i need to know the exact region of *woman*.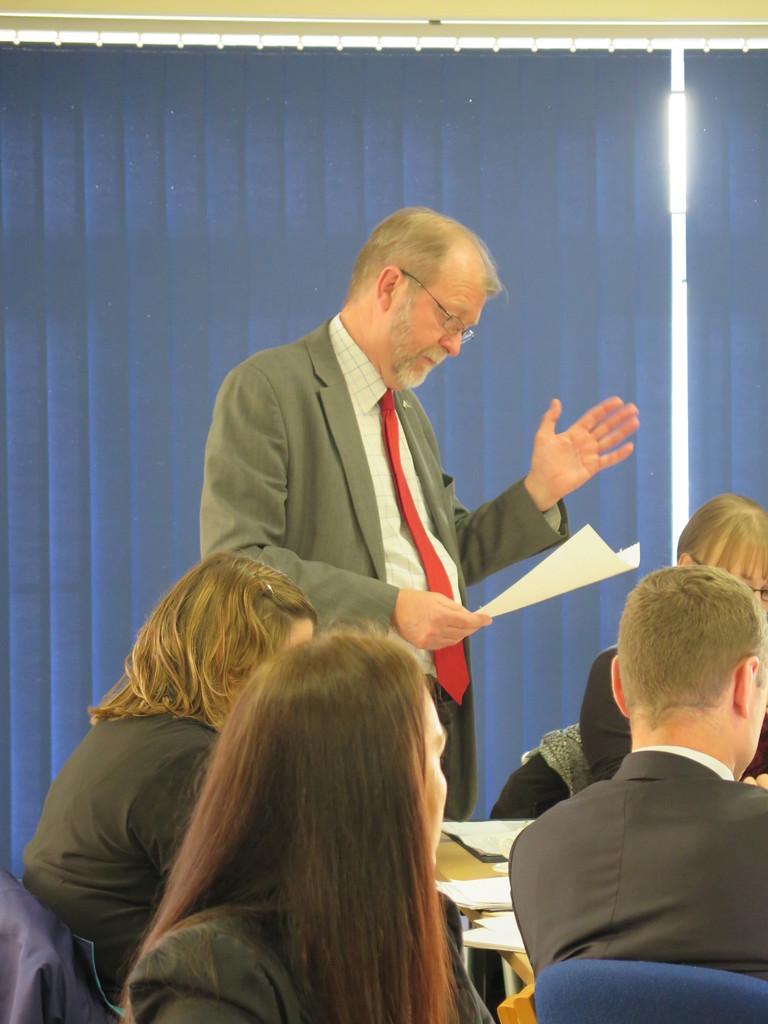
Region: [x1=17, y1=553, x2=319, y2=1005].
